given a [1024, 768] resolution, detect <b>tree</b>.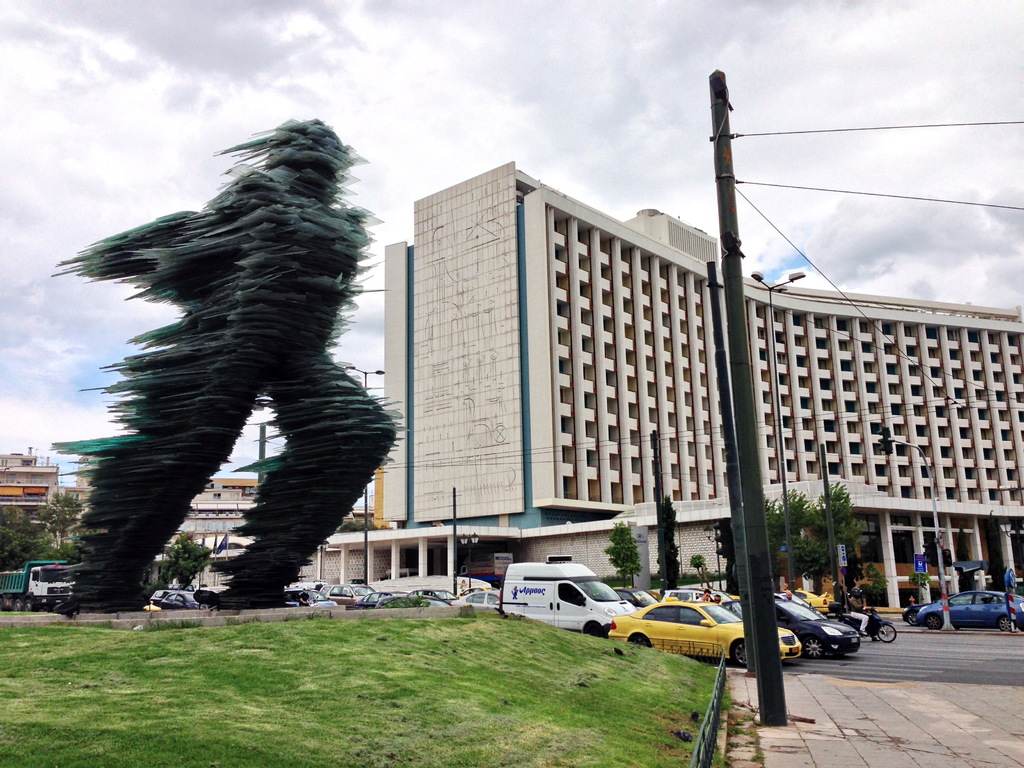
0/506/57/575.
